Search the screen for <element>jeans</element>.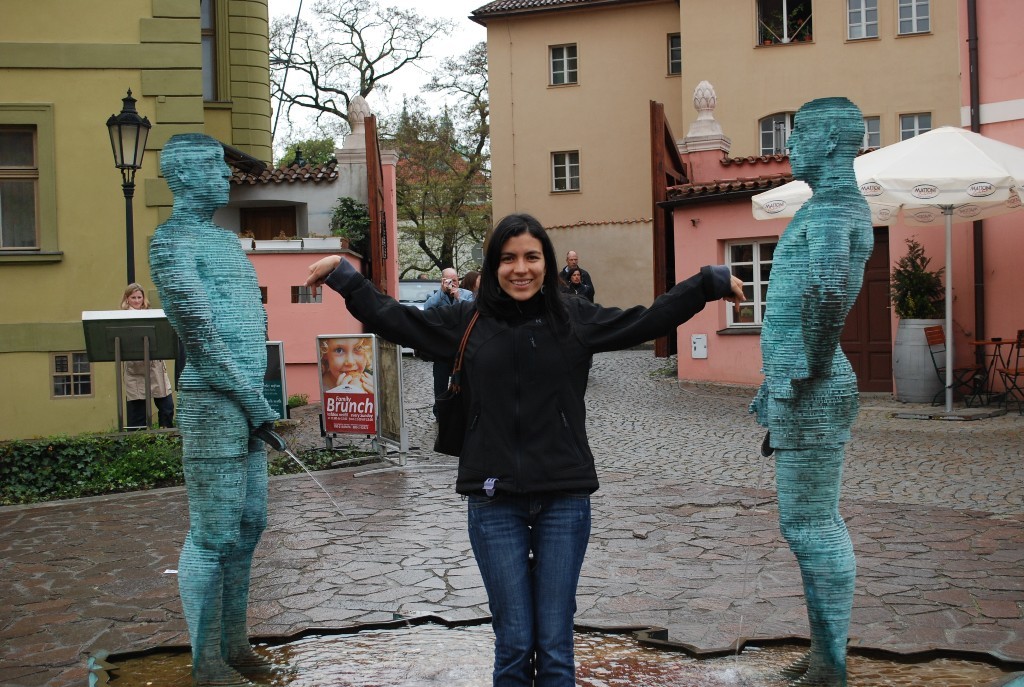
Found at (457, 478, 600, 679).
